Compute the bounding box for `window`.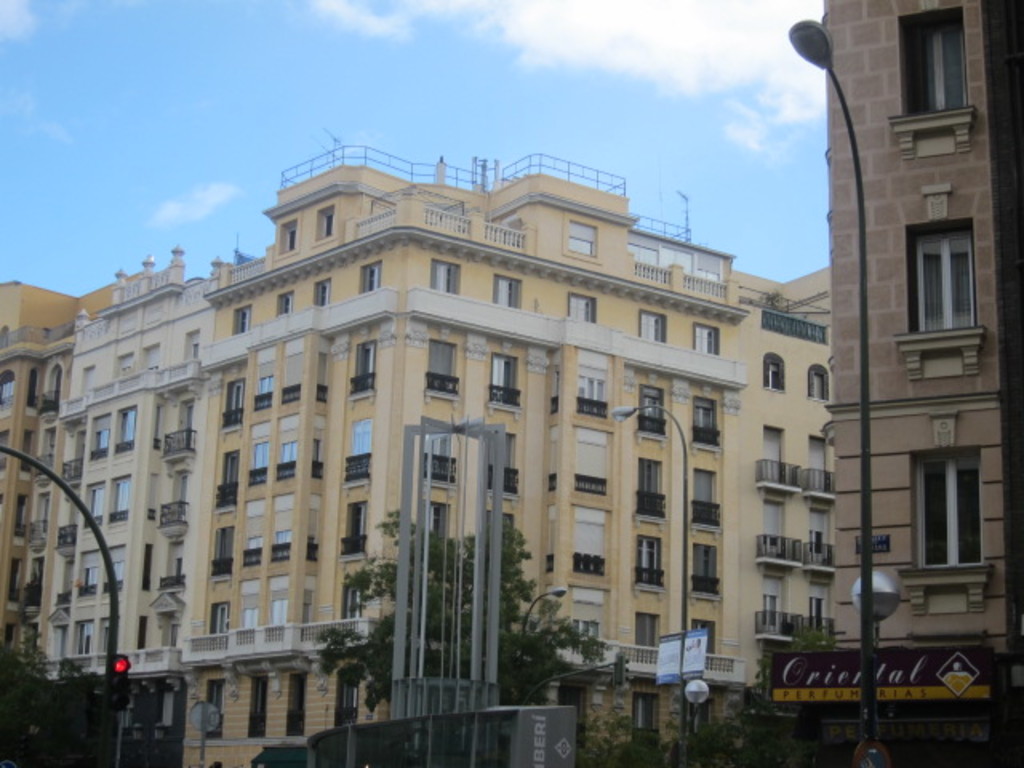
{"x1": 346, "y1": 416, "x2": 371, "y2": 470}.
